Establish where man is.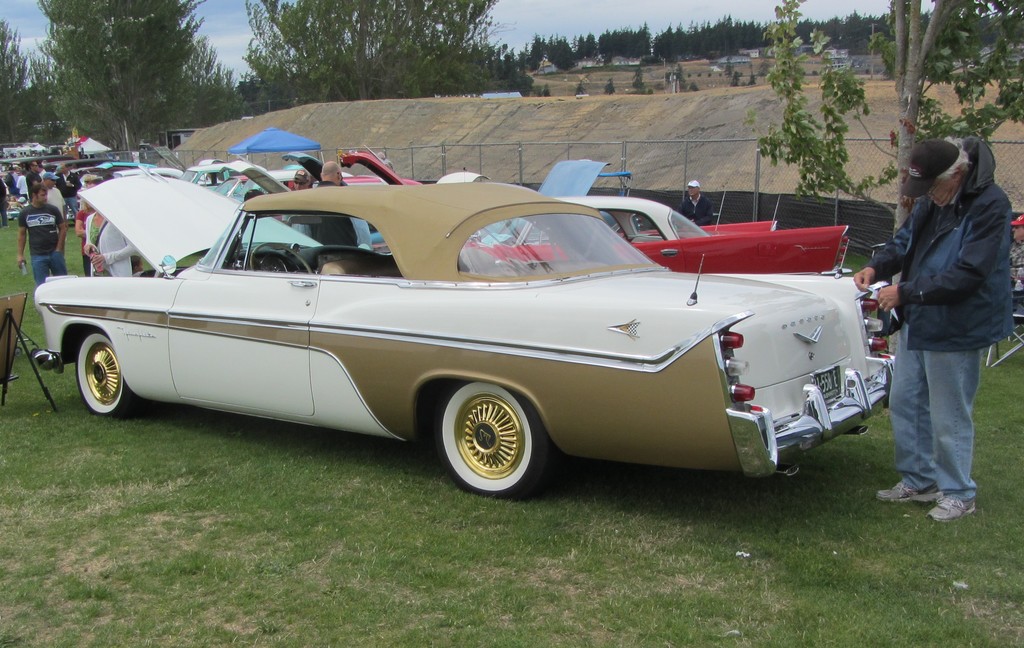
Established at detection(303, 161, 358, 247).
